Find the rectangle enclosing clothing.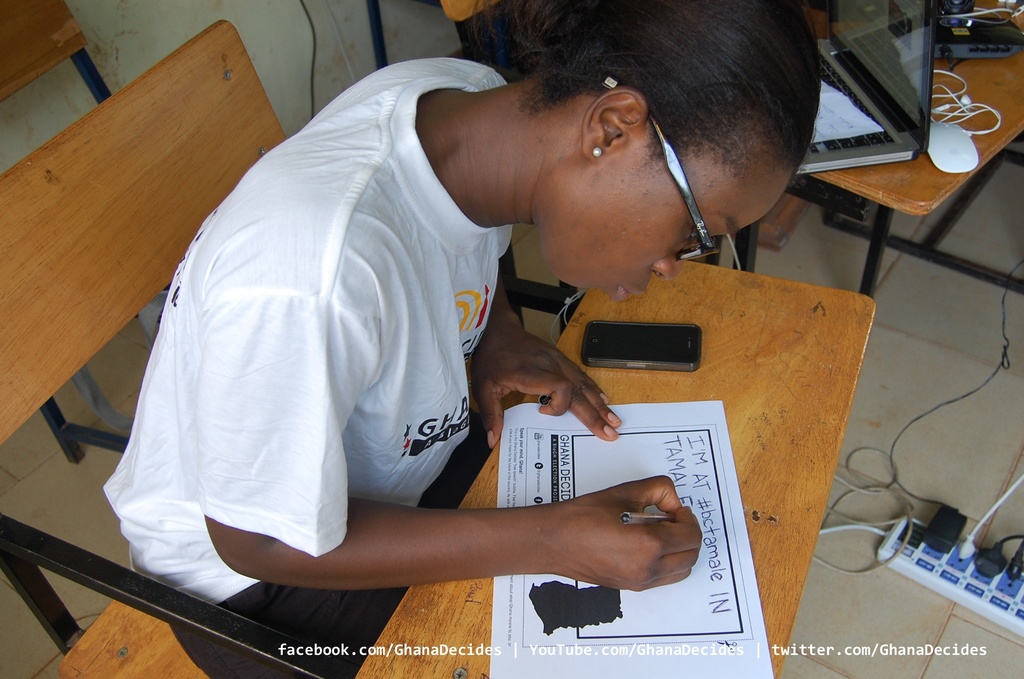
BBox(95, 54, 508, 678).
